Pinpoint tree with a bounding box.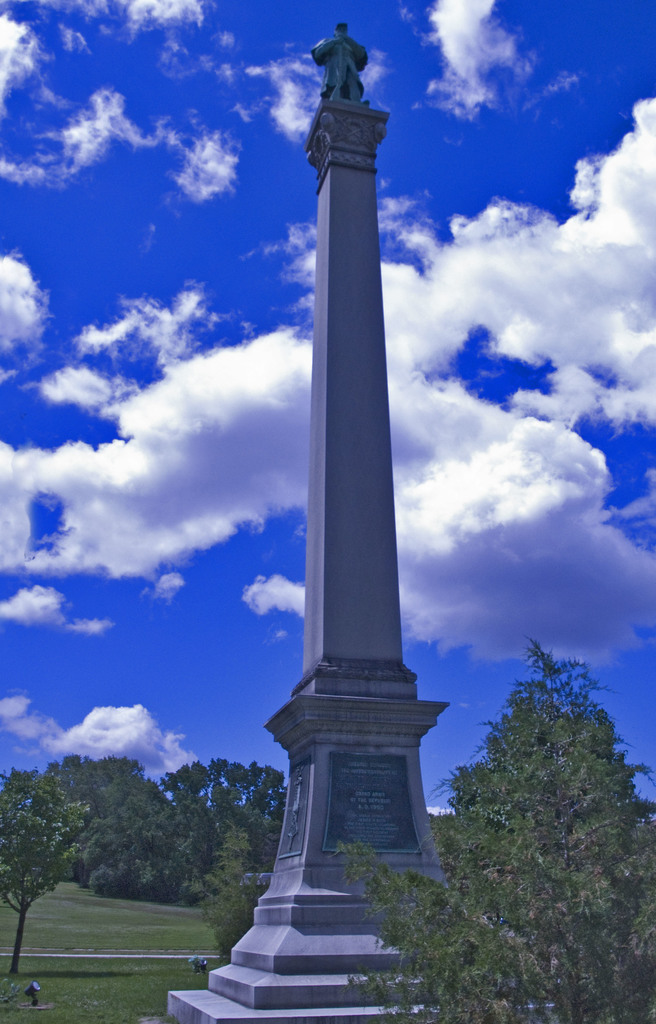
bbox(0, 765, 100, 984).
